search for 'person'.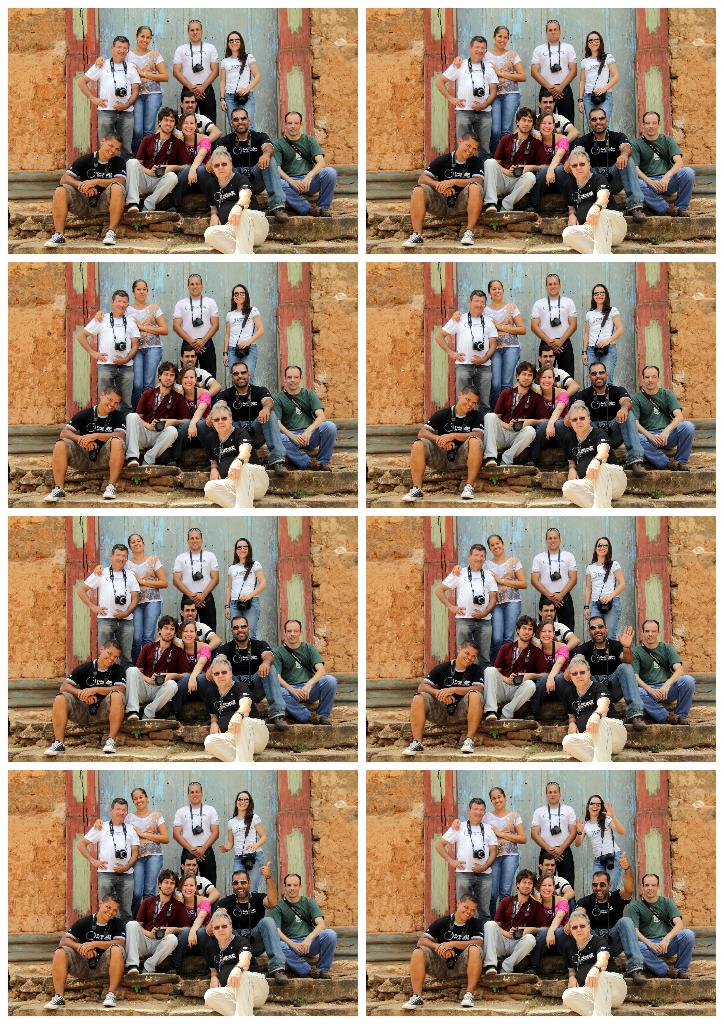
Found at box=[172, 854, 220, 918].
